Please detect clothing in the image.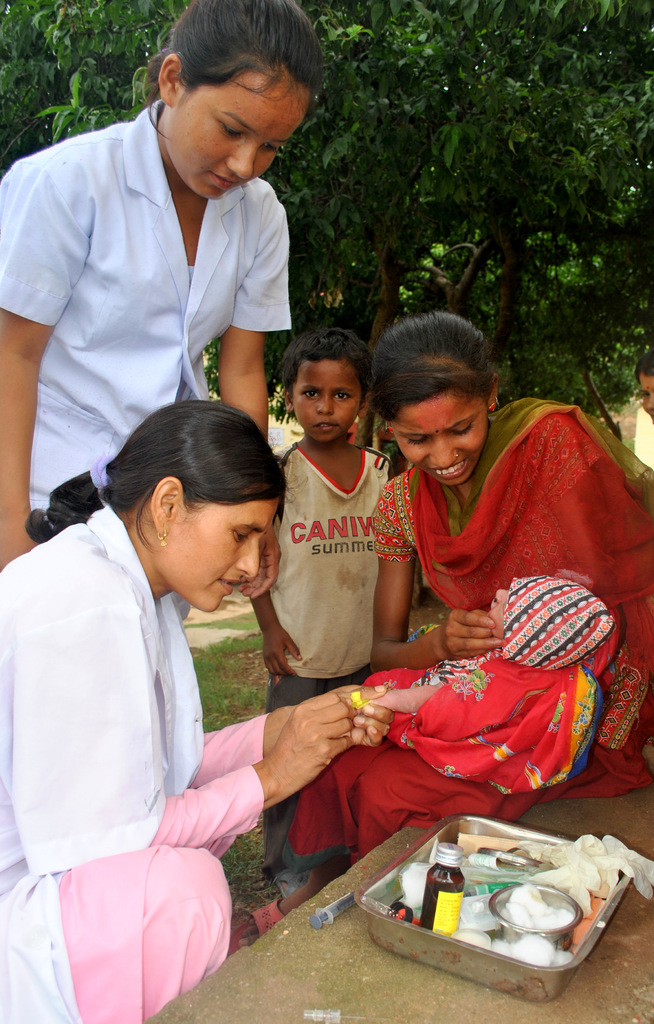
BBox(0, 104, 285, 516).
